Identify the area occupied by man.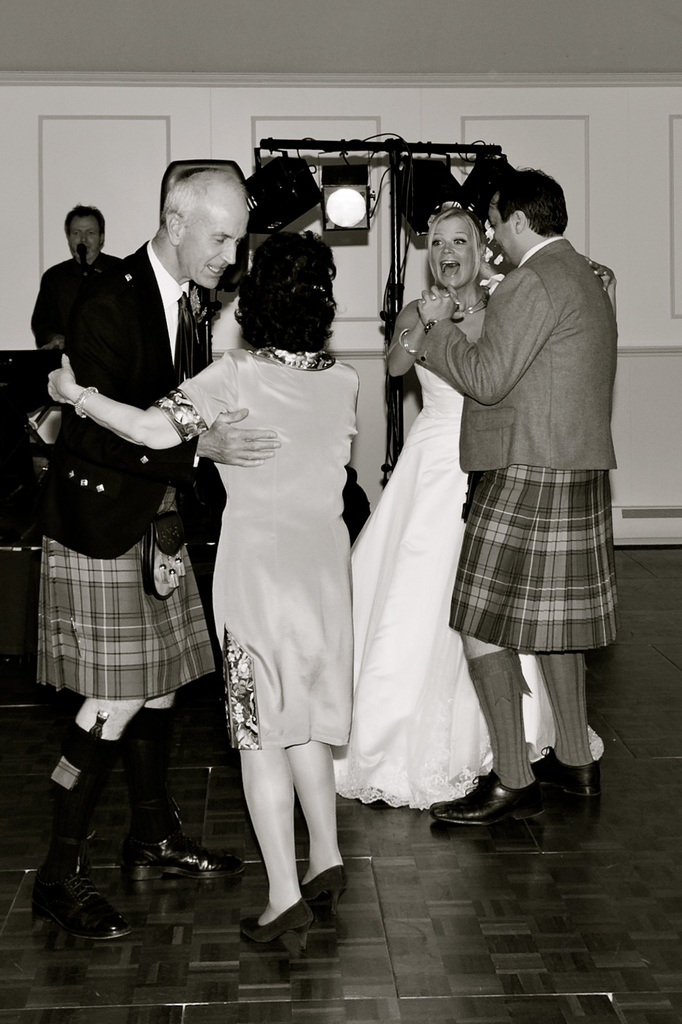
Area: [x1=30, y1=160, x2=243, y2=909].
